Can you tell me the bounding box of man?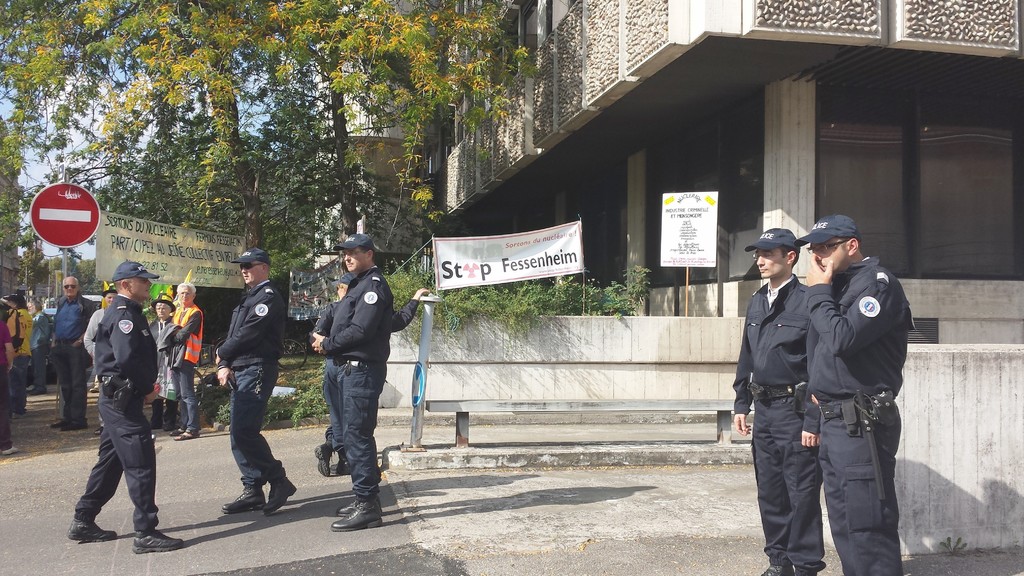
(left=728, top=226, right=822, bottom=575).
